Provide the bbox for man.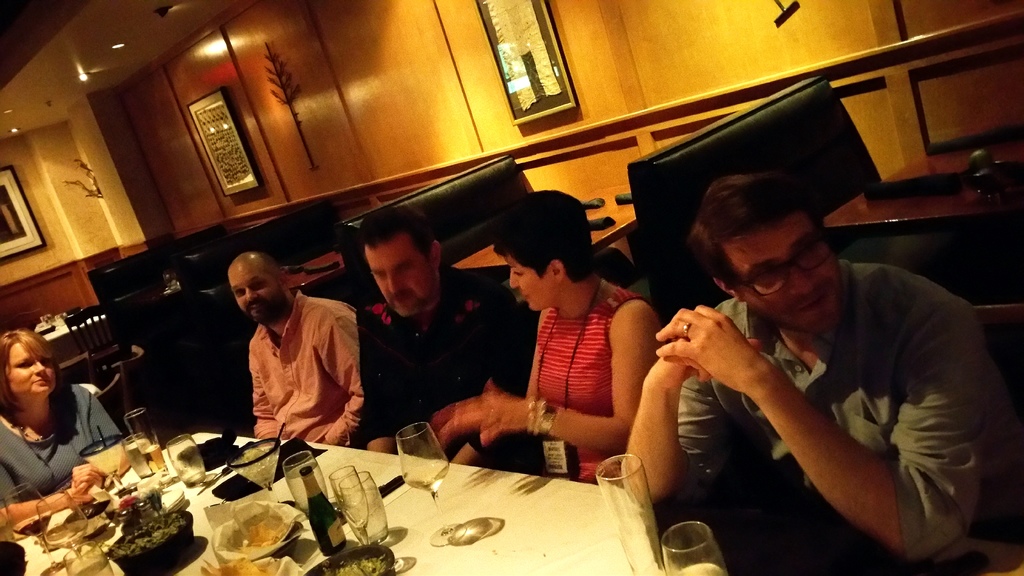
198,239,383,470.
